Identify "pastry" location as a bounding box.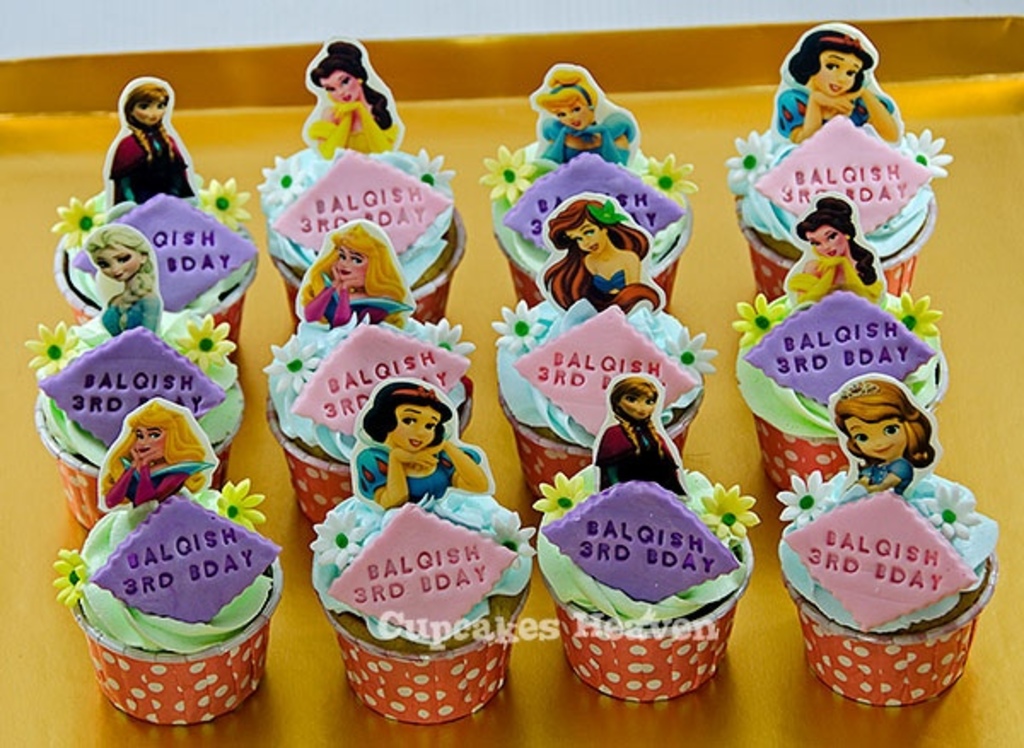
pyautogui.locateOnScreen(266, 138, 471, 328).
